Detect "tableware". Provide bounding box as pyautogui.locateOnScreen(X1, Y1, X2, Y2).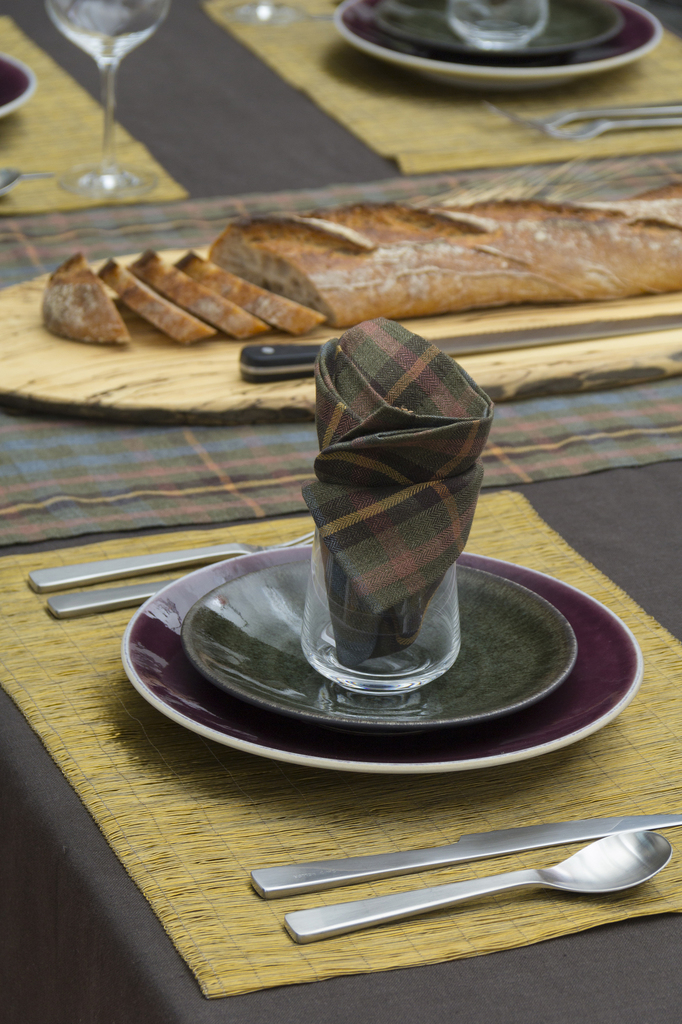
pyautogui.locateOnScreen(30, 531, 317, 593).
